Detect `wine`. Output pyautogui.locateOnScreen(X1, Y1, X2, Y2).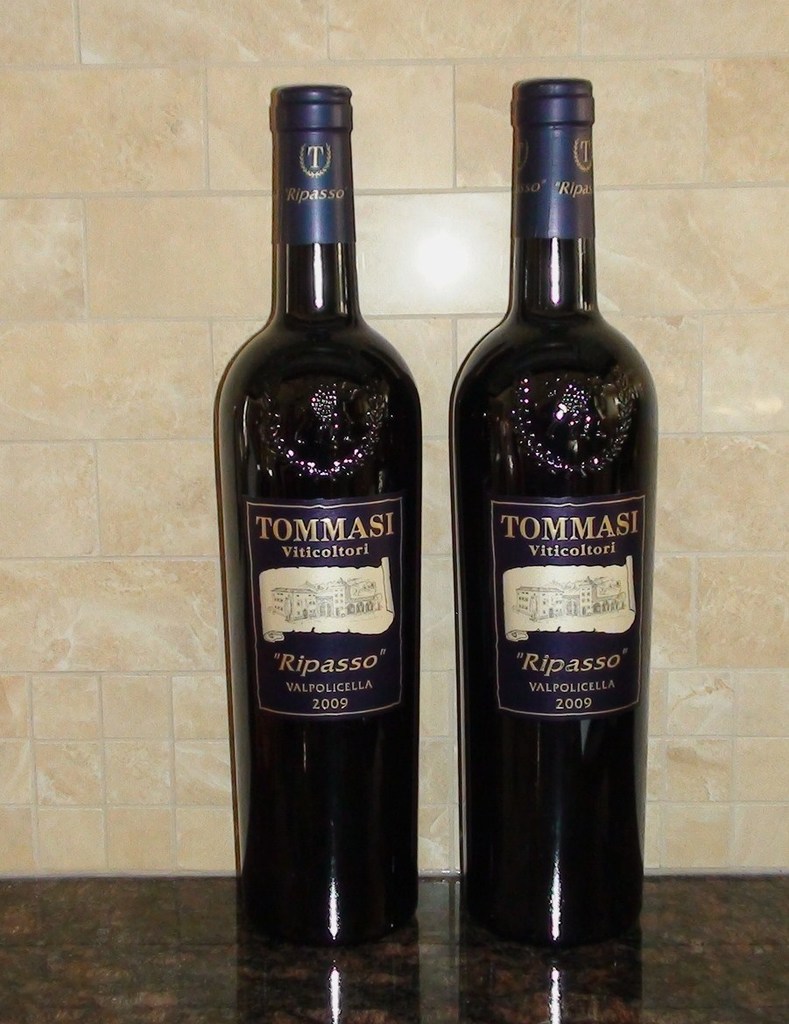
pyautogui.locateOnScreen(450, 78, 655, 944).
